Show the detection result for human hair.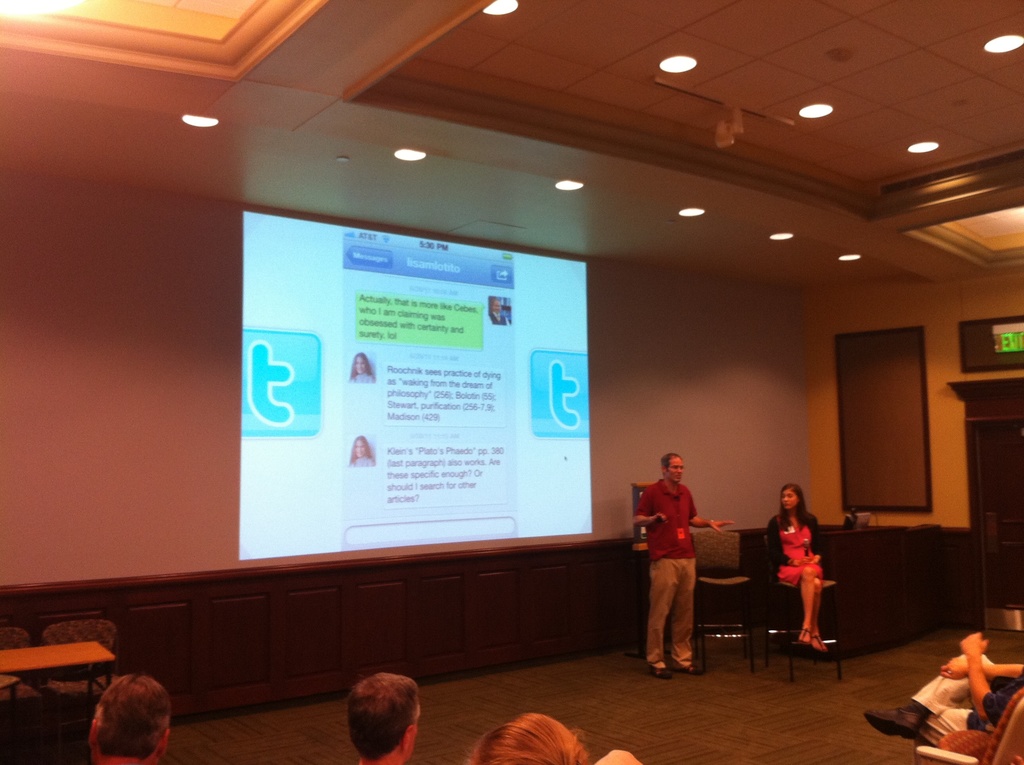
(346,668,417,761).
